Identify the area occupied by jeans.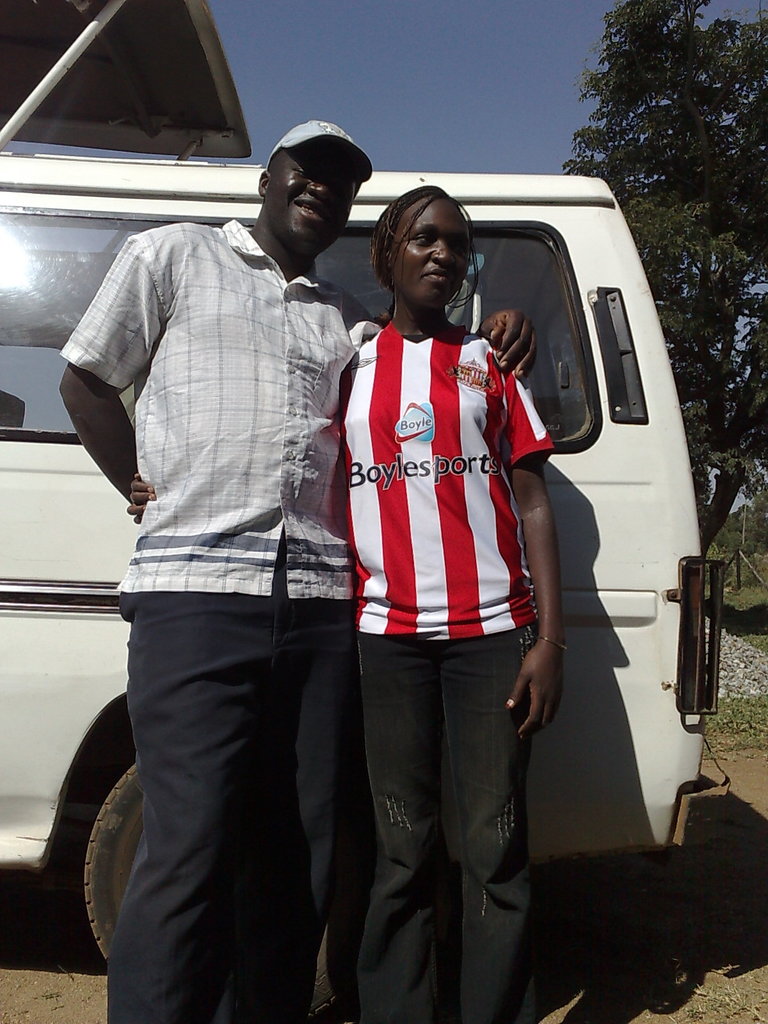
Area: (349,627,556,1023).
